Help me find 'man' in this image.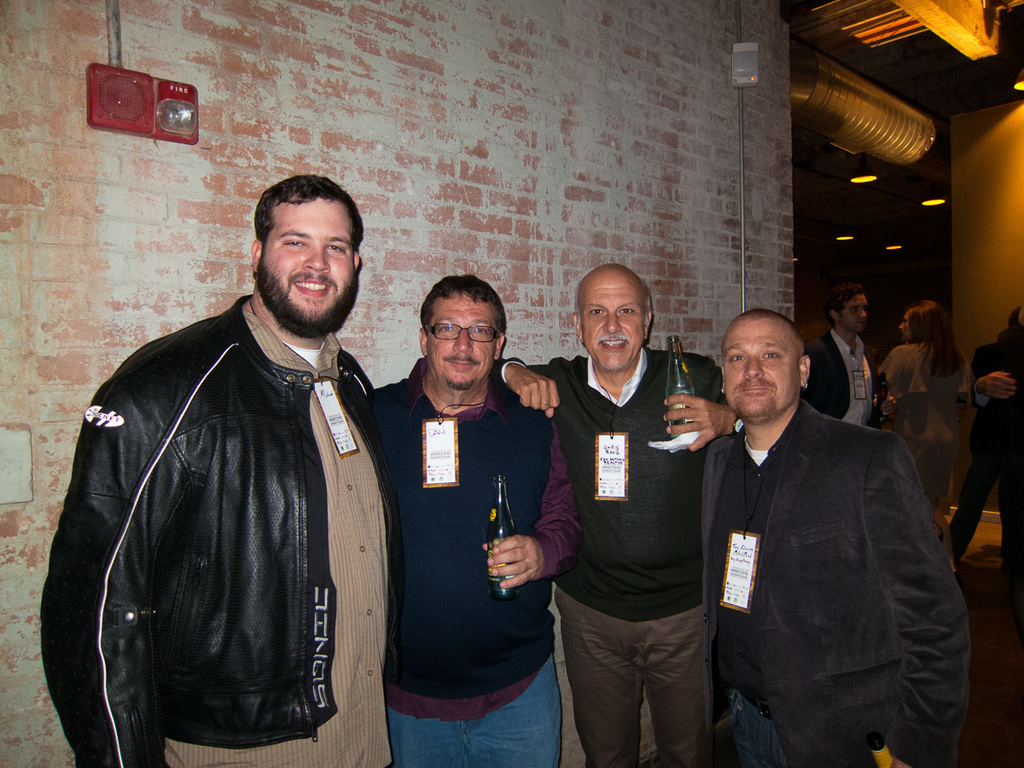
Found it: left=805, top=268, right=882, bottom=447.
